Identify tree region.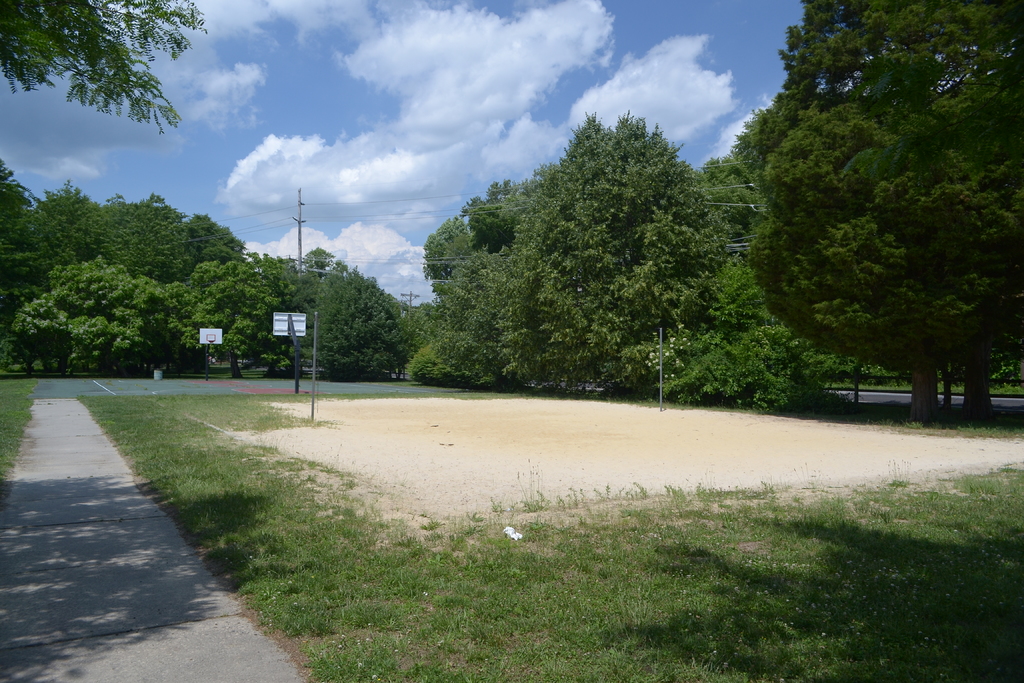
Region: <bbox>730, 35, 1006, 434</bbox>.
